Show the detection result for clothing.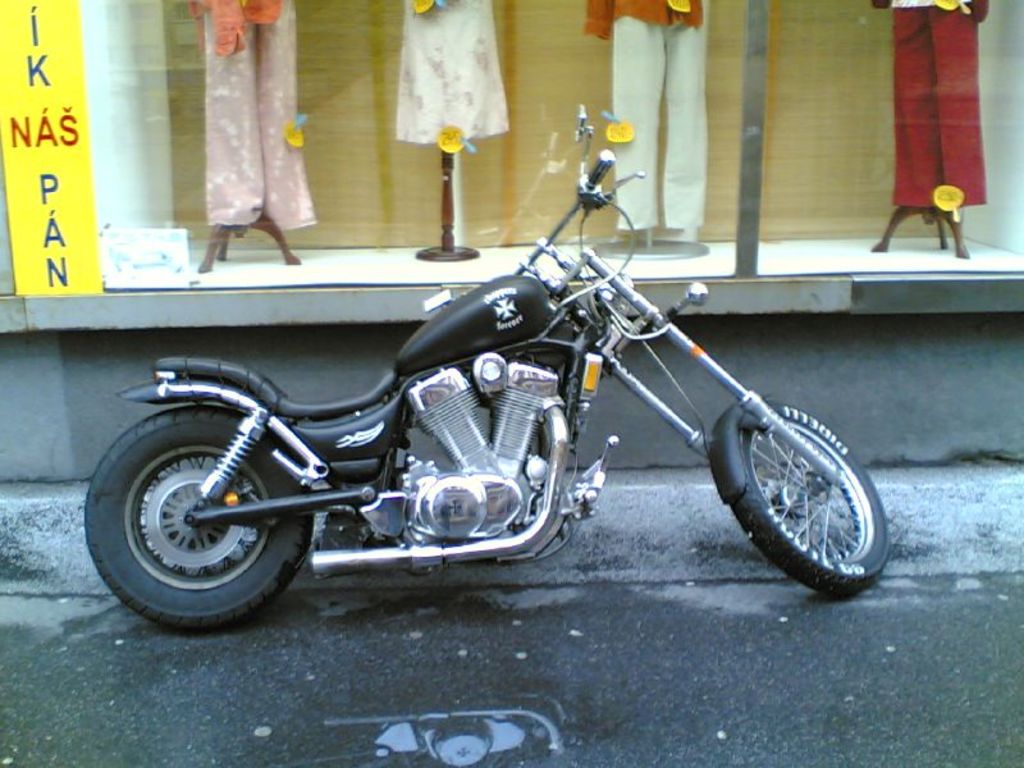
197/0/314/238.
